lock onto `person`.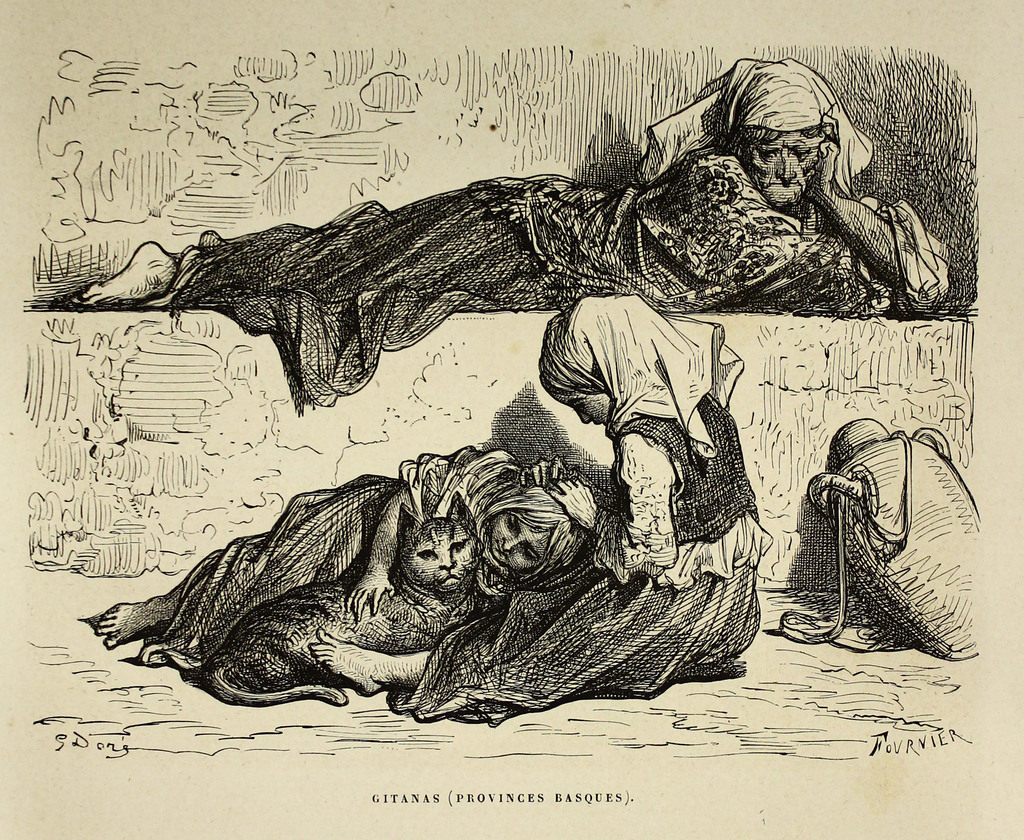
Locked: bbox=(308, 297, 774, 727).
